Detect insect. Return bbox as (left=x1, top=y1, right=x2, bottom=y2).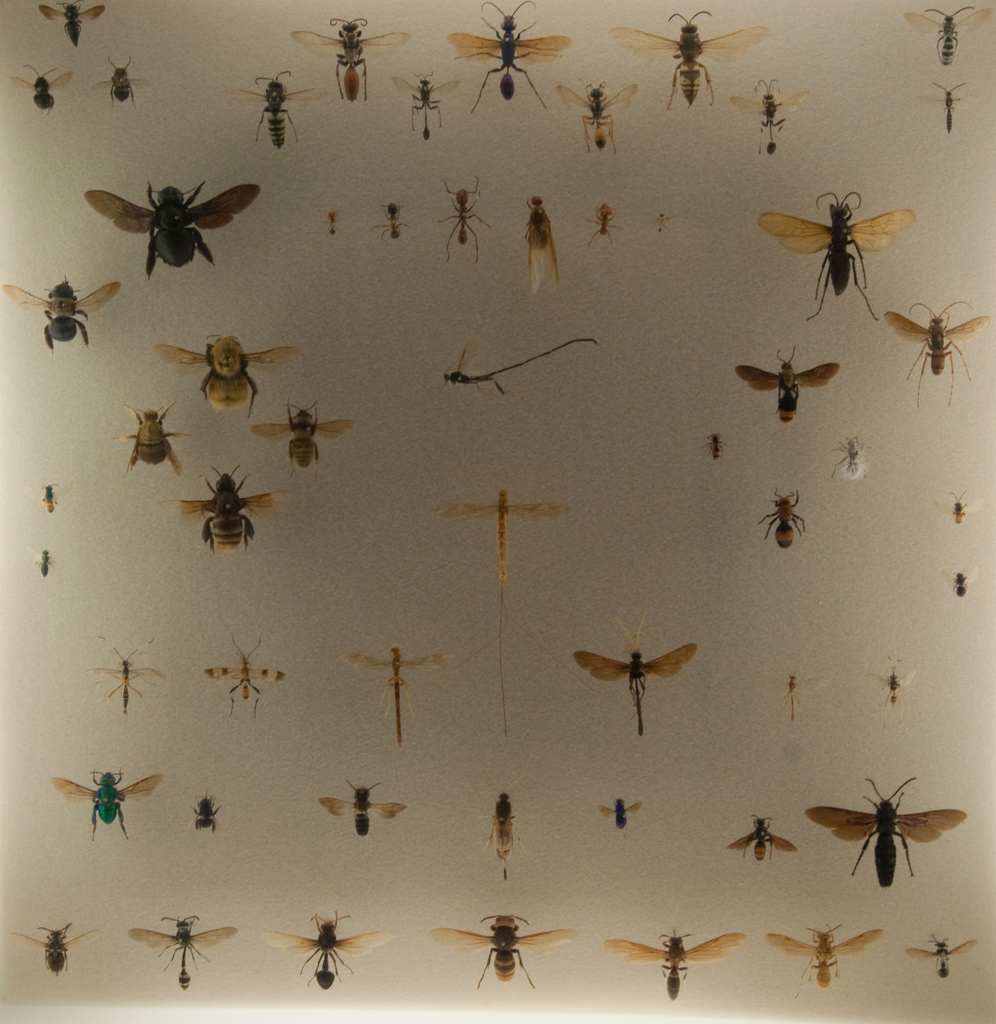
(left=283, top=15, right=417, bottom=104).
